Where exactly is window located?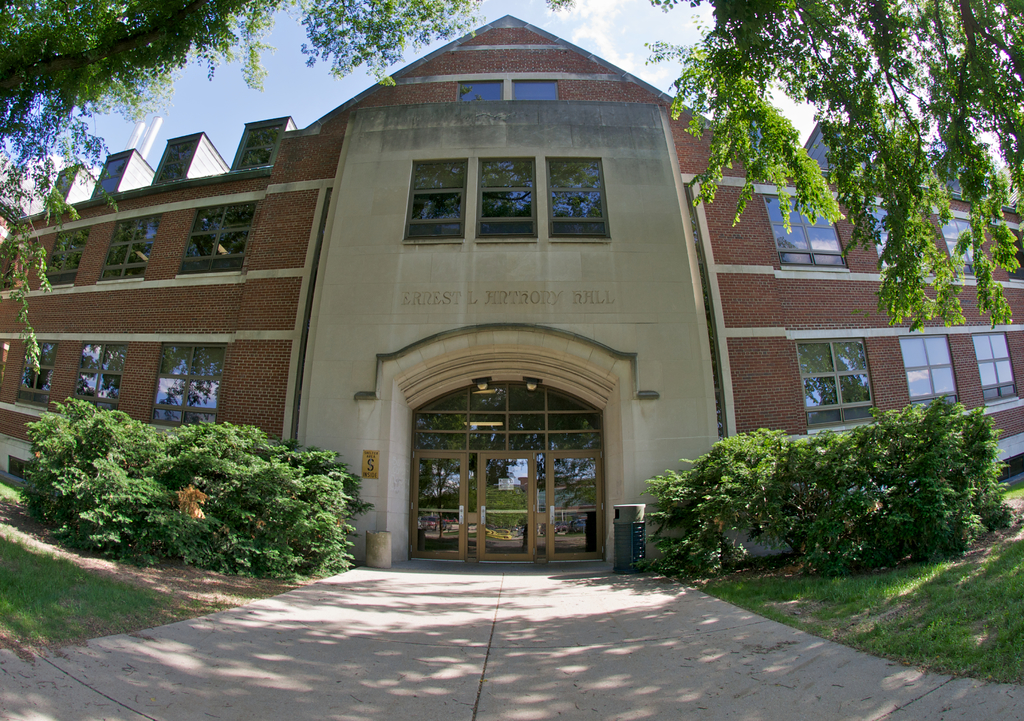
Its bounding box is [13,341,60,412].
